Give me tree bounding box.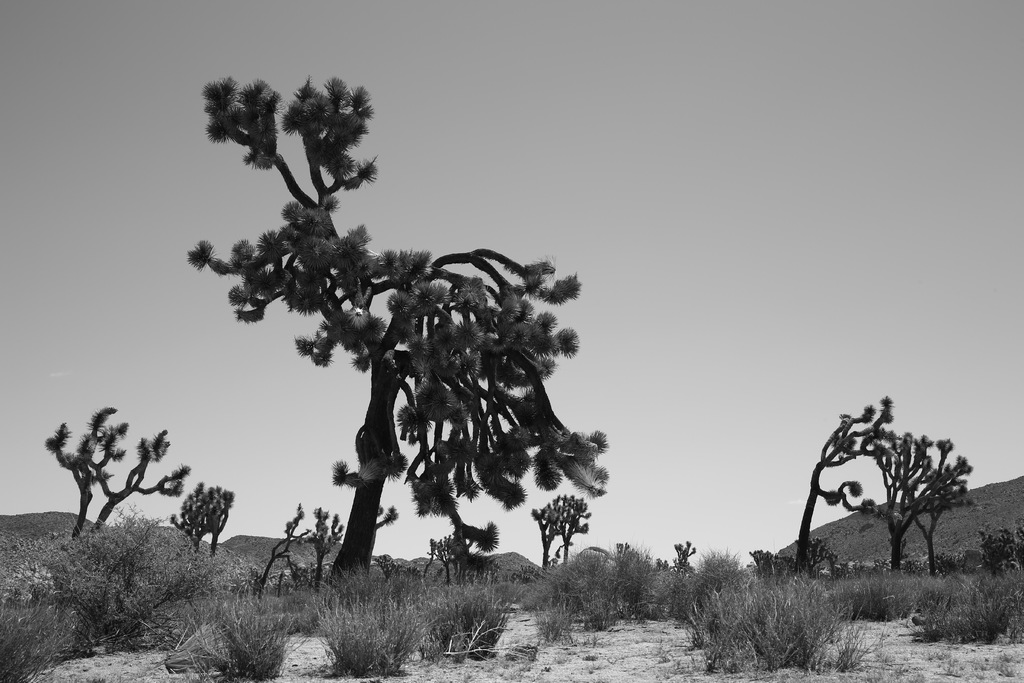
(158, 475, 237, 557).
